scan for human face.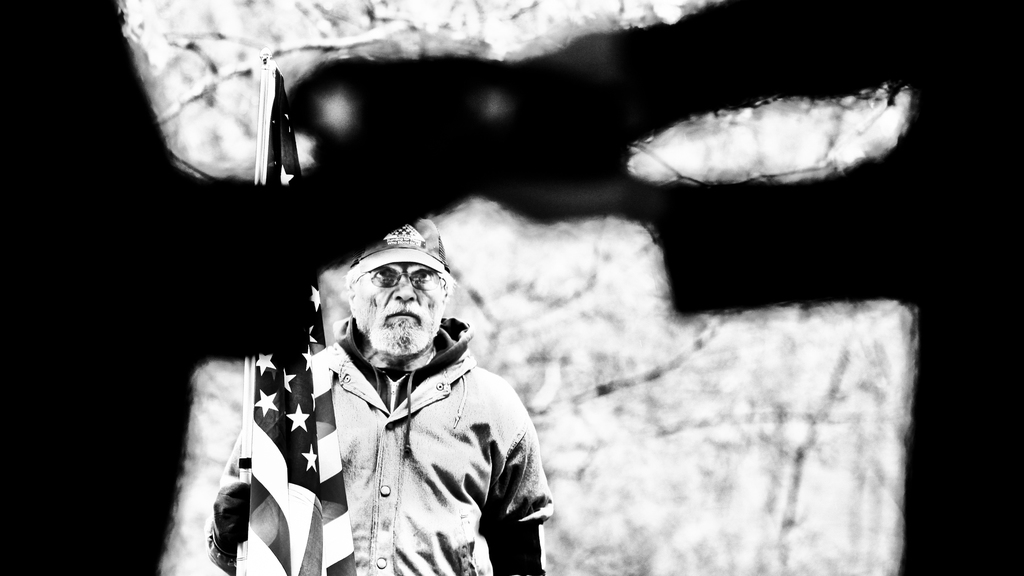
Scan result: rect(350, 264, 449, 355).
